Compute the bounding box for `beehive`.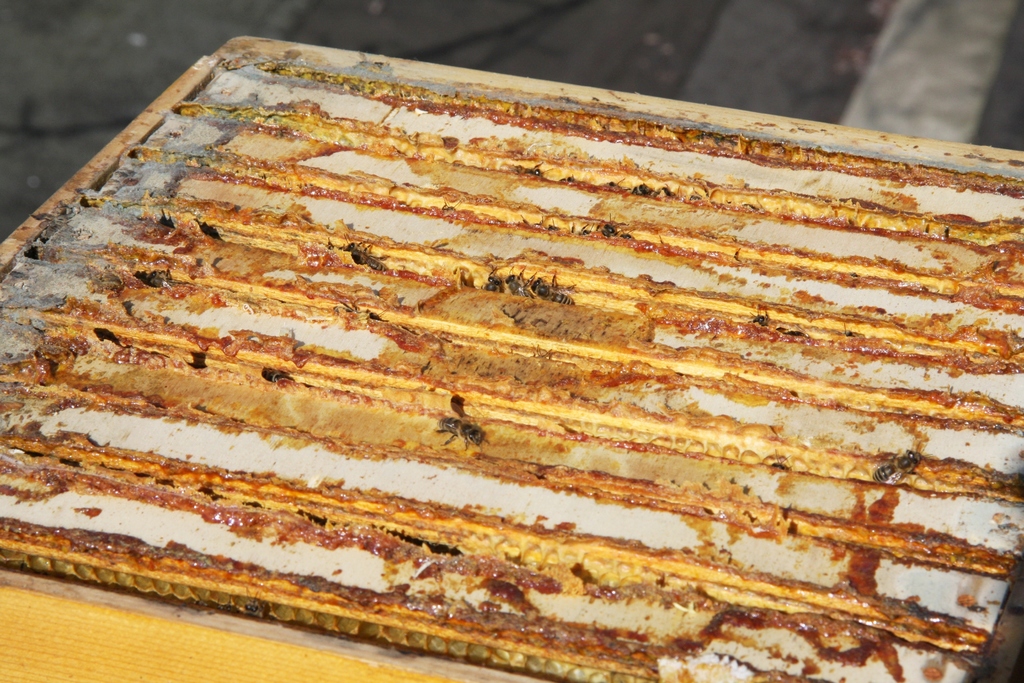
pyautogui.locateOnScreen(0, 35, 1023, 682).
